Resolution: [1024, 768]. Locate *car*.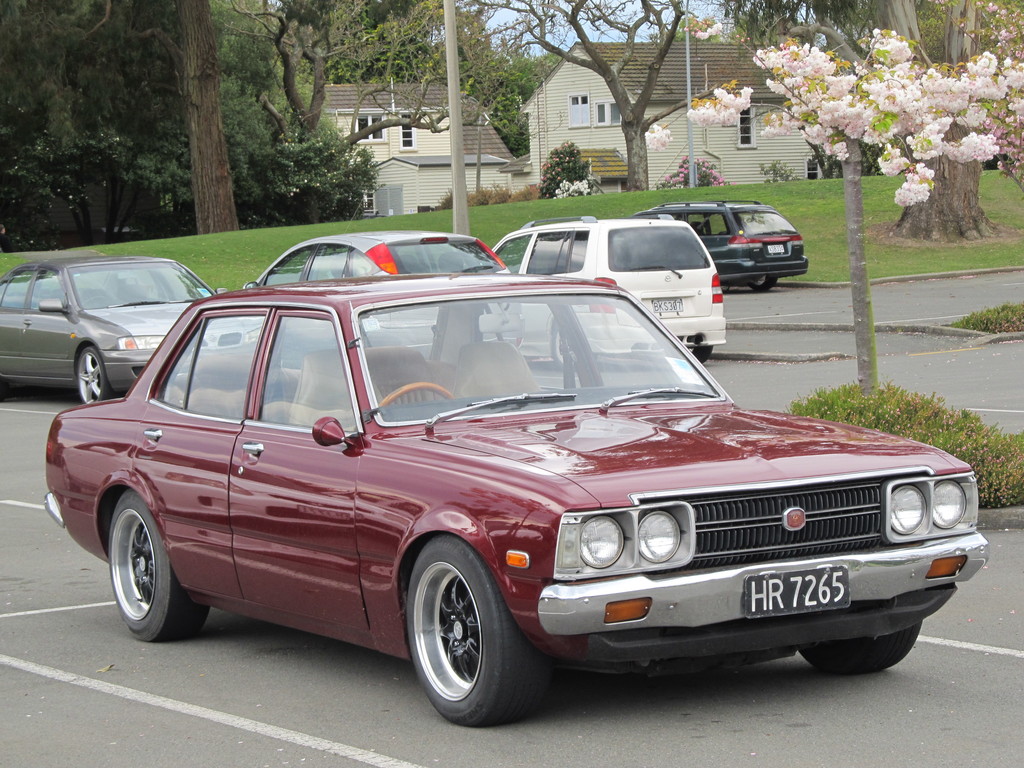
(629, 202, 806, 292).
